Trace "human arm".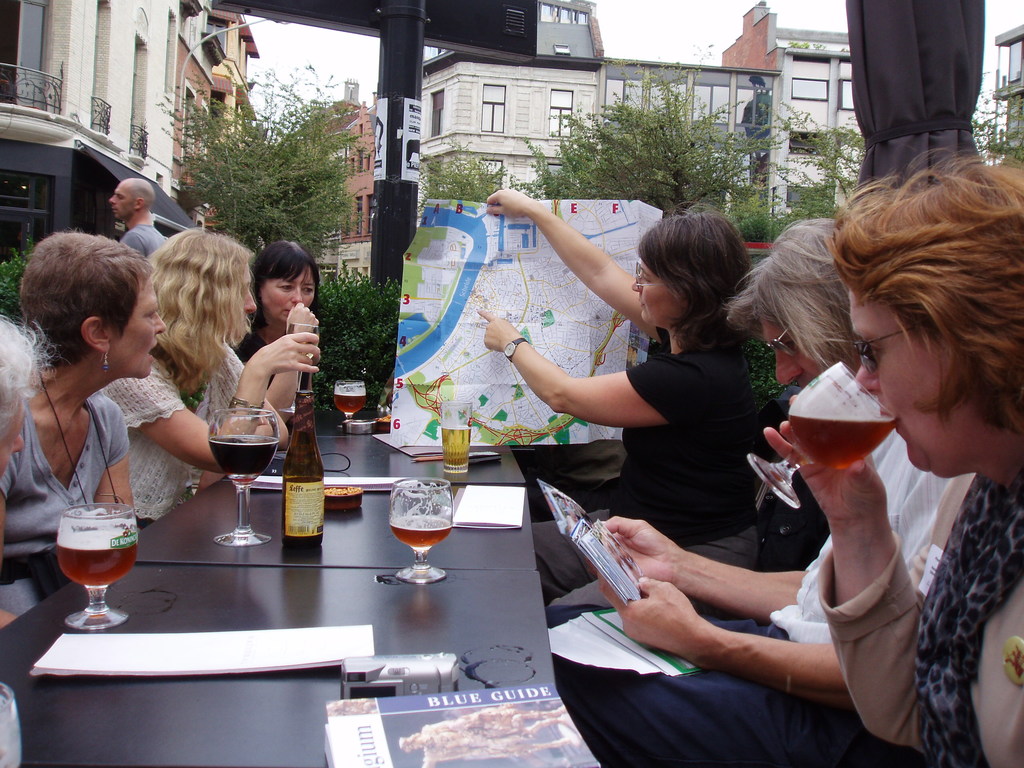
Traced to box(593, 569, 852, 700).
